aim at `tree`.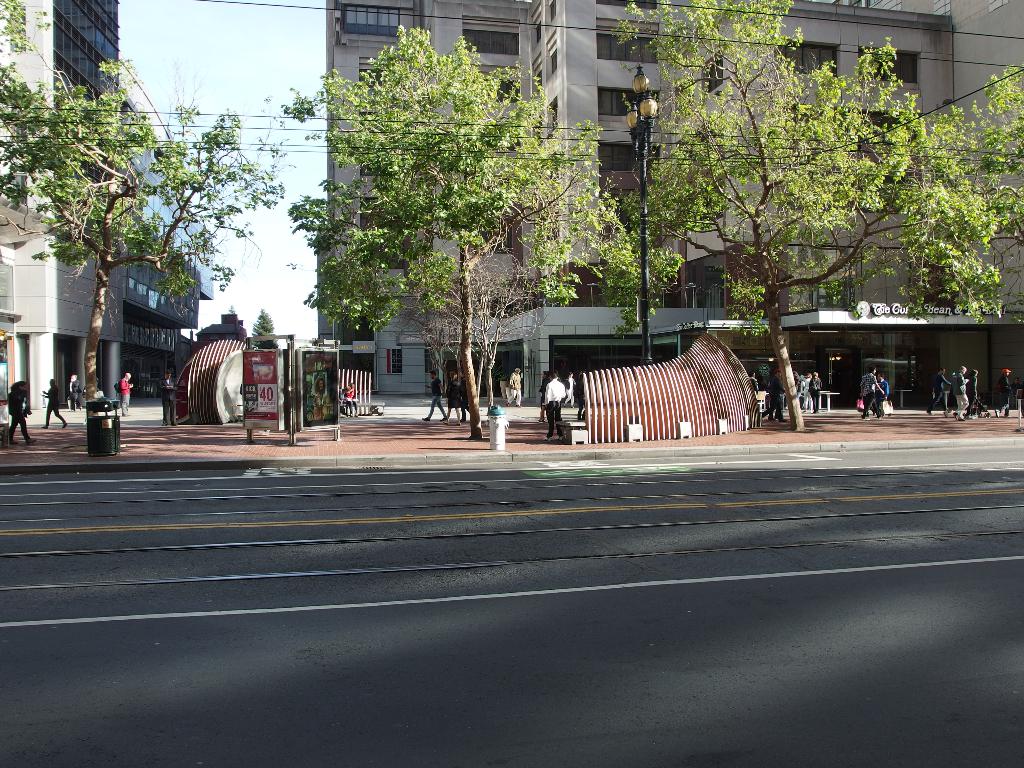
Aimed at x1=0, y1=0, x2=286, y2=458.
